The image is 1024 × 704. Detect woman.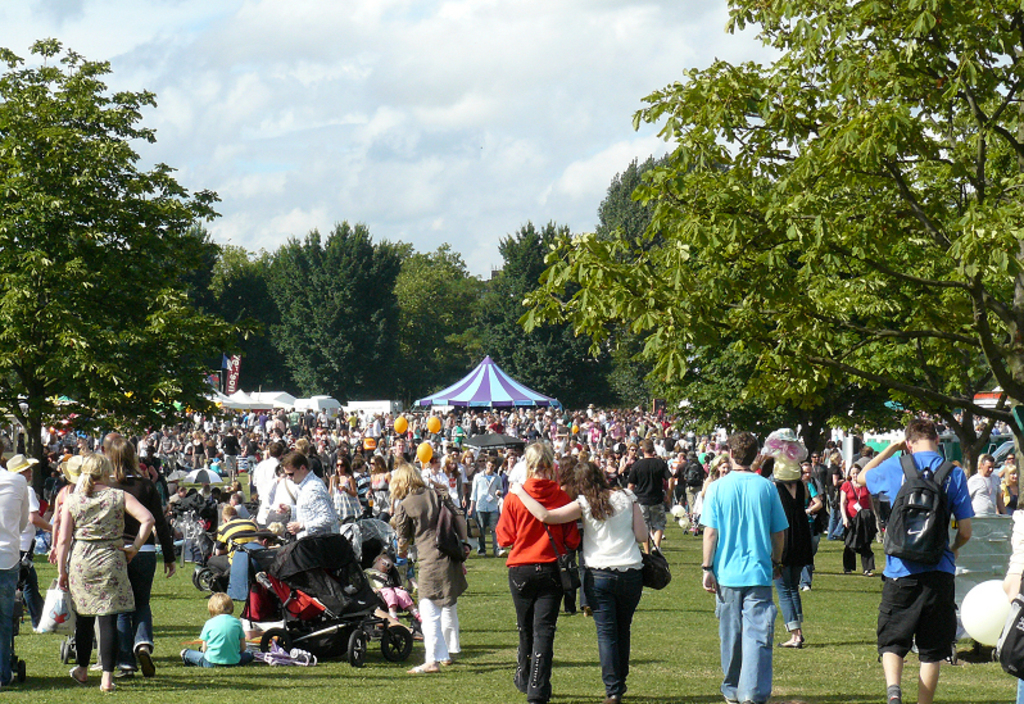
Detection: bbox=[506, 457, 652, 703].
